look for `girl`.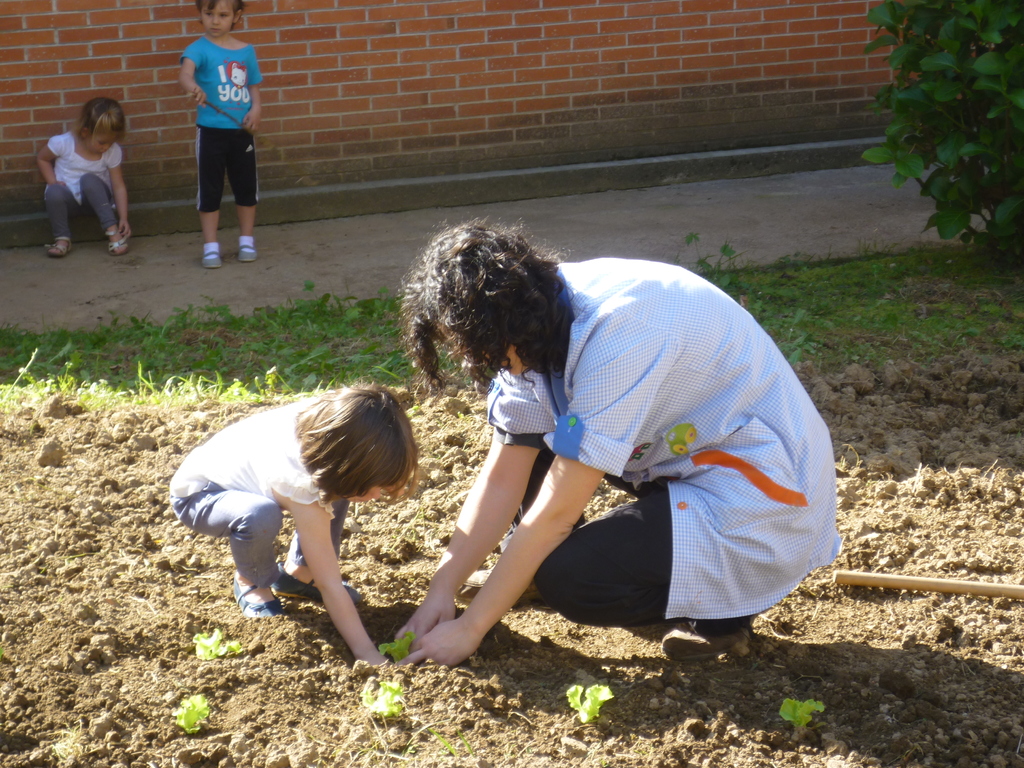
Found: (181,0,262,264).
